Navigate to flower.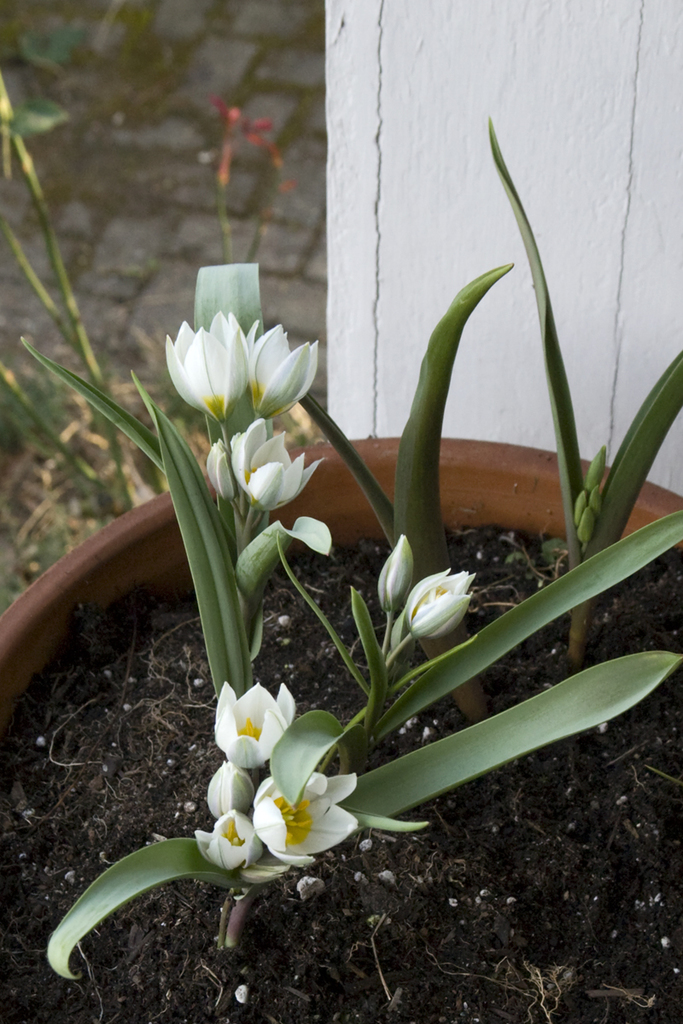
Navigation target: (190, 813, 272, 875).
